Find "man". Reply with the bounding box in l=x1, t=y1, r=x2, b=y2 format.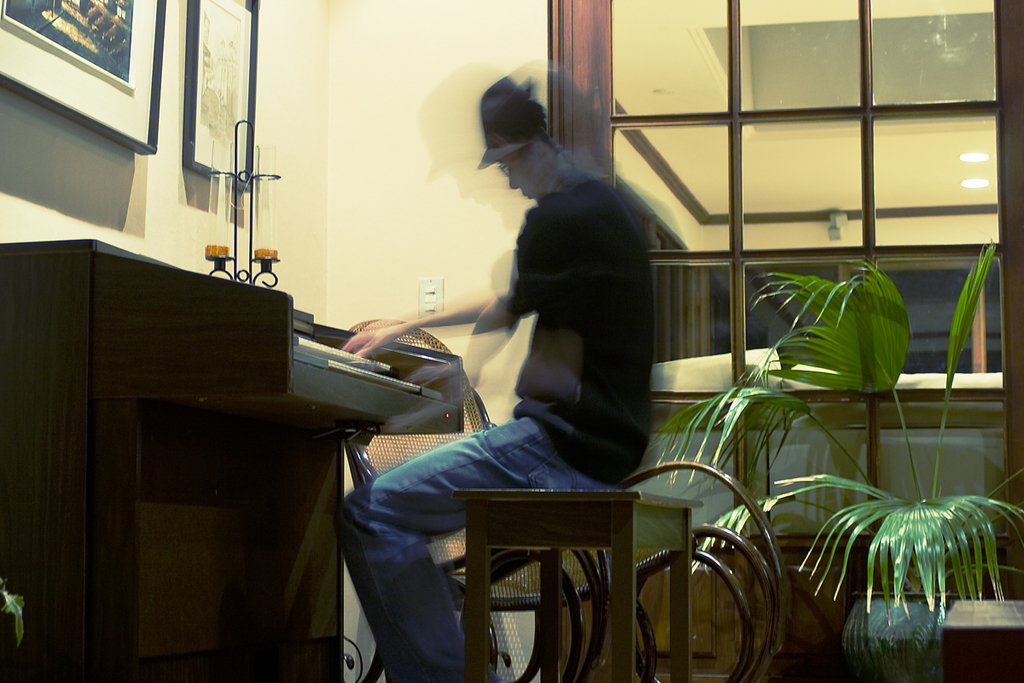
l=332, t=55, r=661, b=682.
